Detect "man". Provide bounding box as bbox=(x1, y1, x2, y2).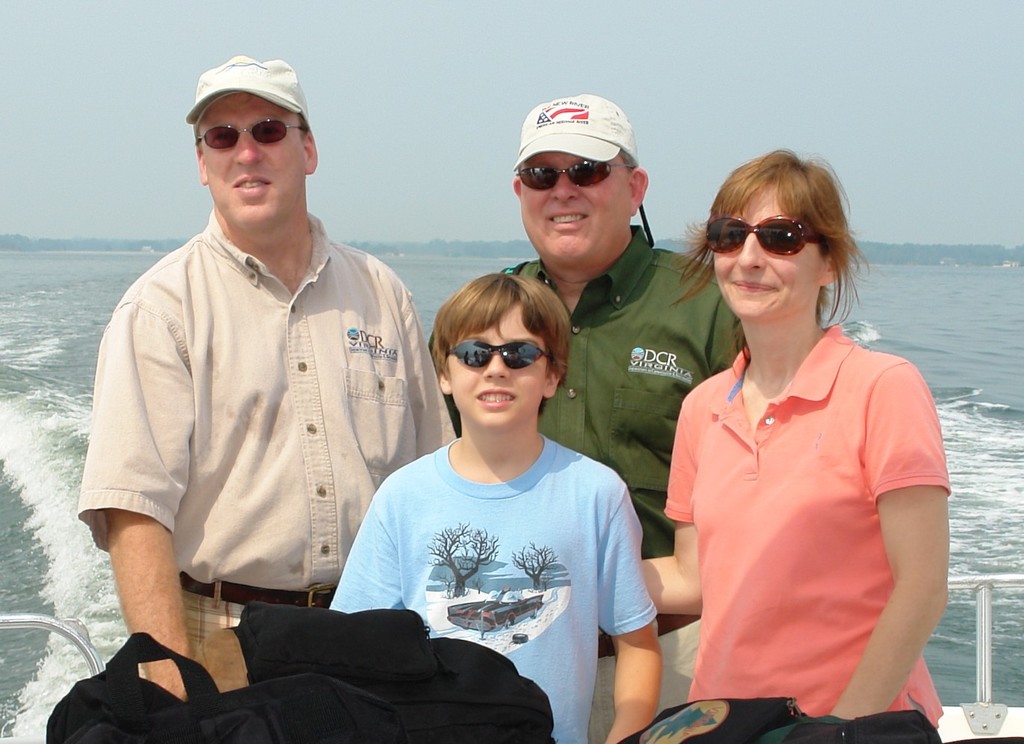
bbox=(78, 54, 464, 699).
